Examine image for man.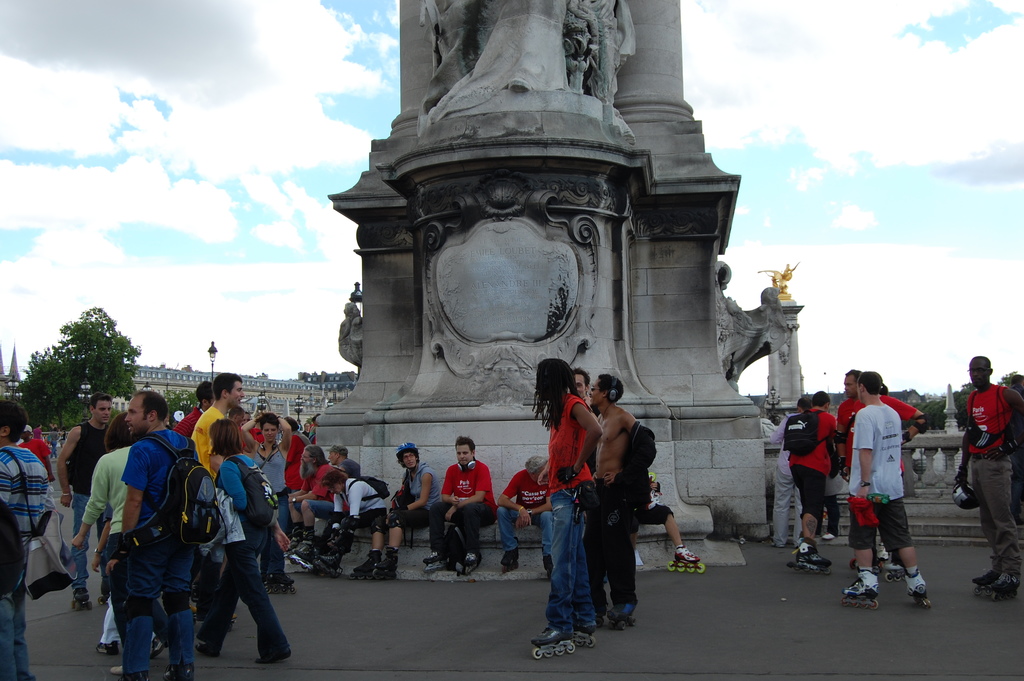
Examination result: (x1=53, y1=393, x2=117, y2=617).
